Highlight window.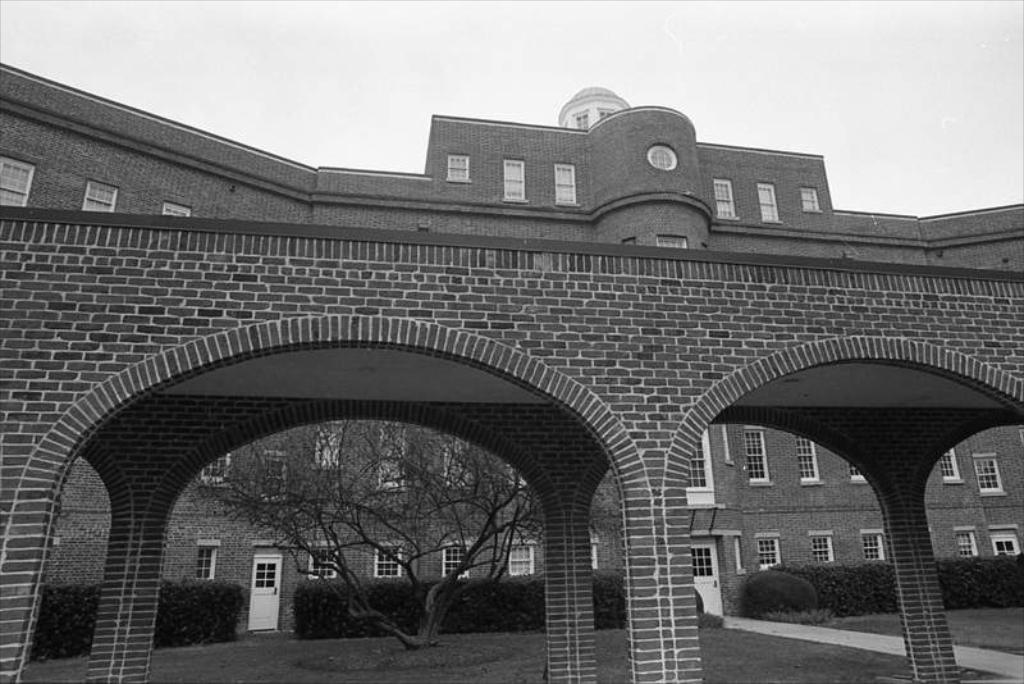
Highlighted region: x1=951 y1=526 x2=980 y2=556.
